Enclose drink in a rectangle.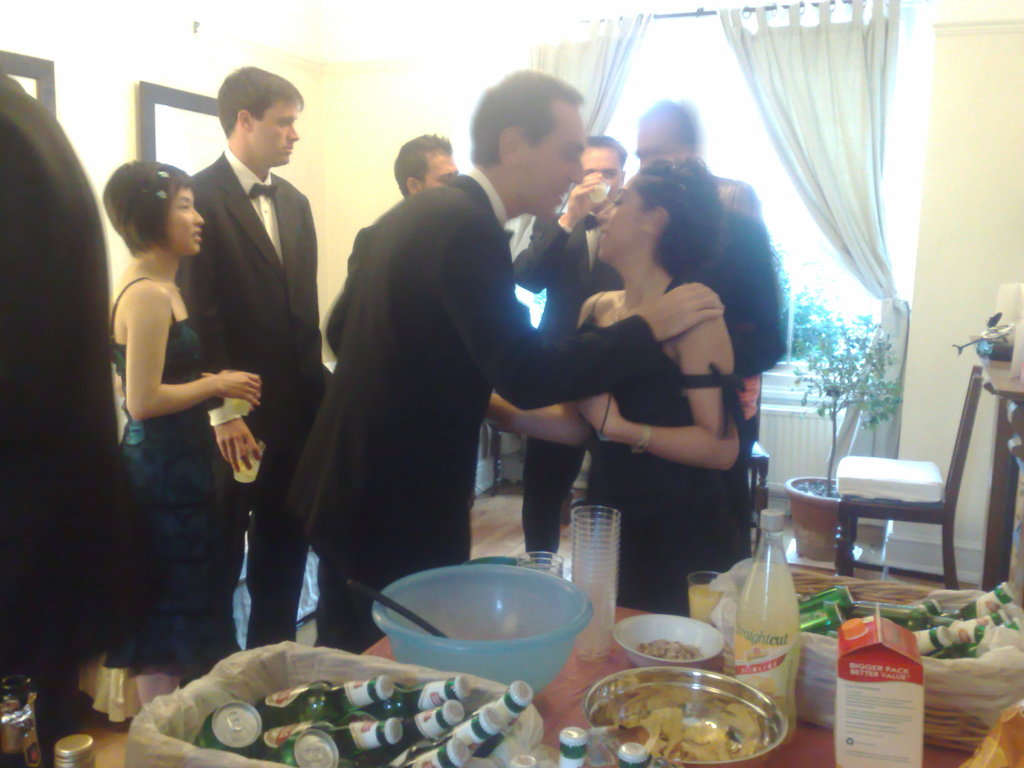
bbox=(687, 579, 723, 627).
